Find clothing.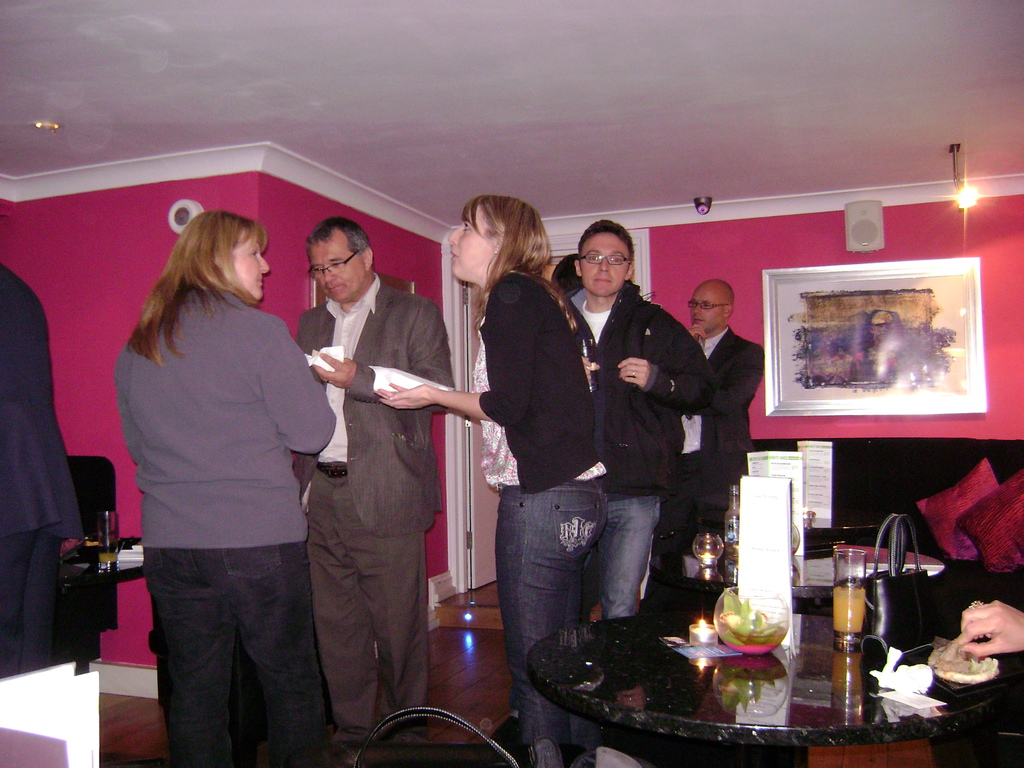
{"left": 296, "top": 273, "right": 449, "bottom": 742}.
